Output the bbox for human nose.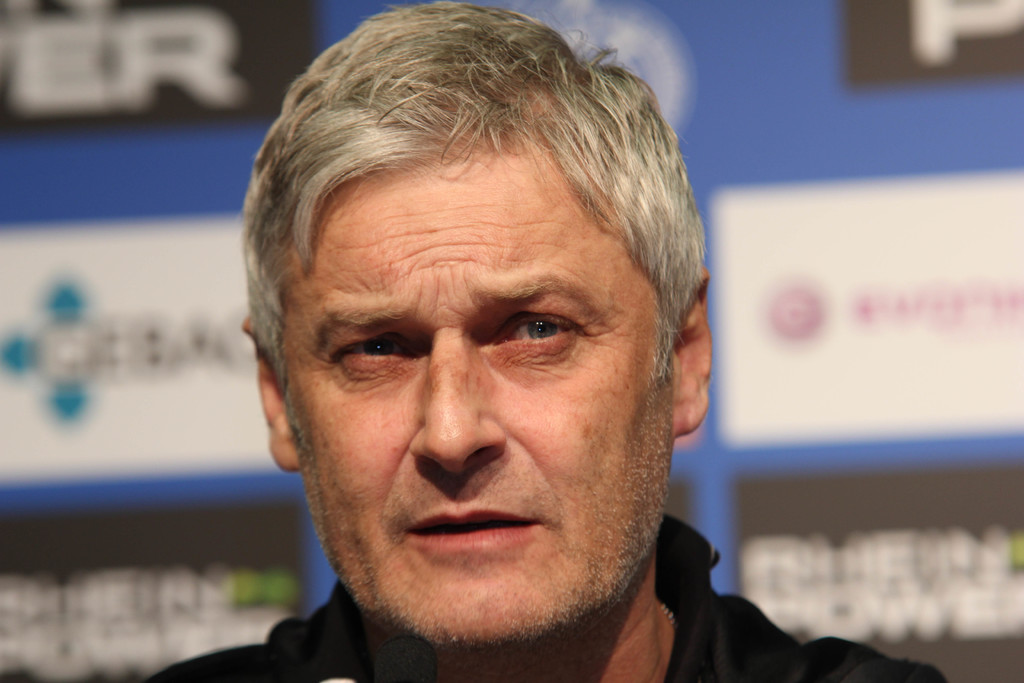
[x1=405, y1=320, x2=509, y2=477].
